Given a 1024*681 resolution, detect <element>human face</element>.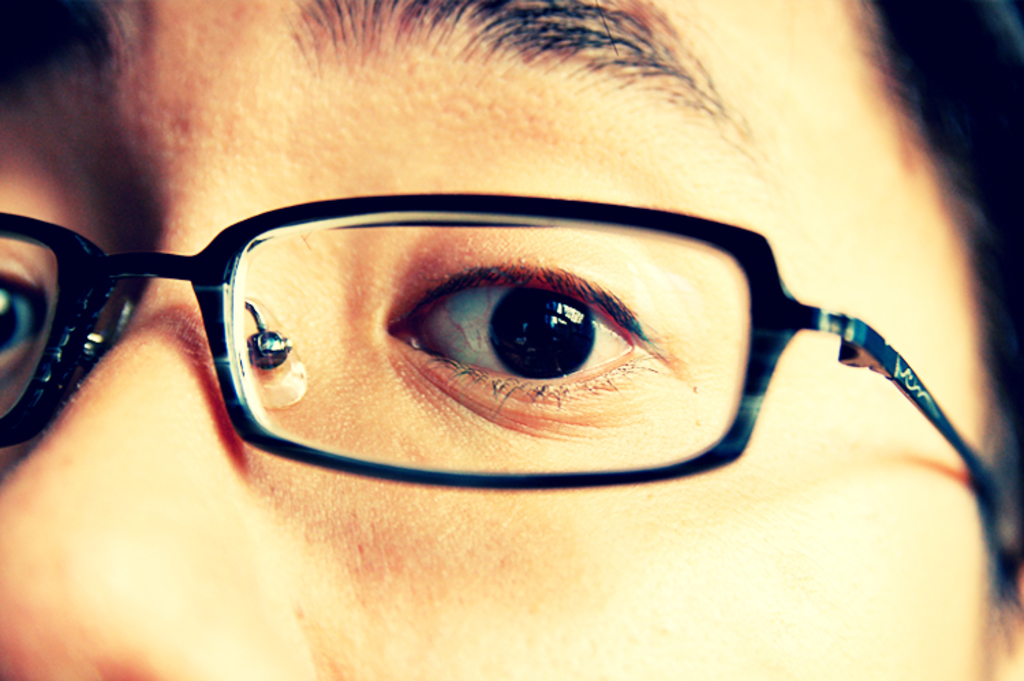
0/0/993/680.
